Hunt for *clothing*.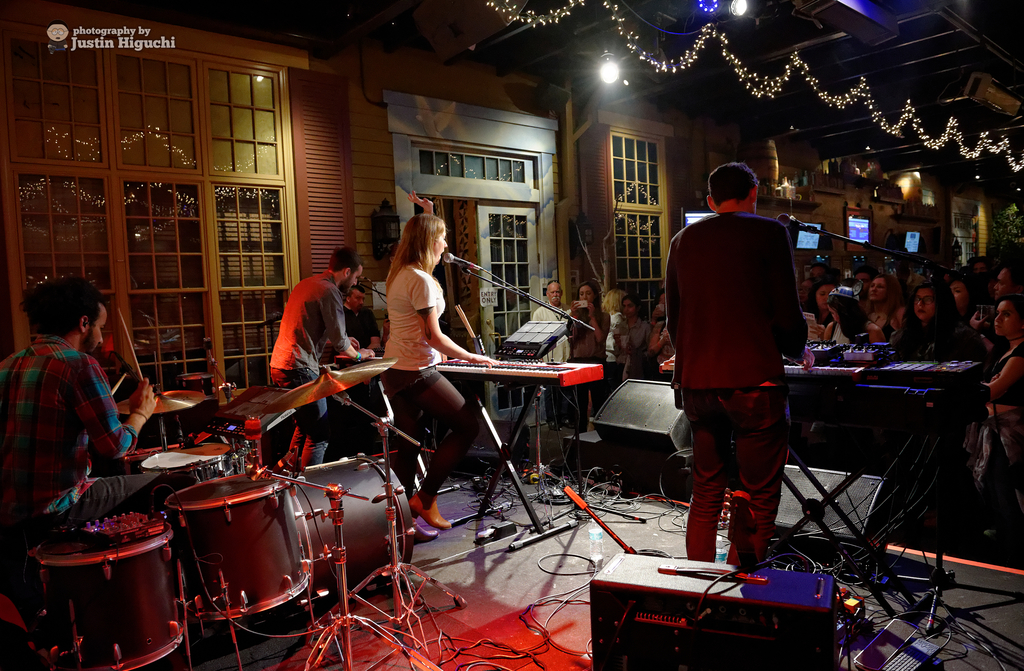
Hunted down at crop(892, 323, 984, 367).
